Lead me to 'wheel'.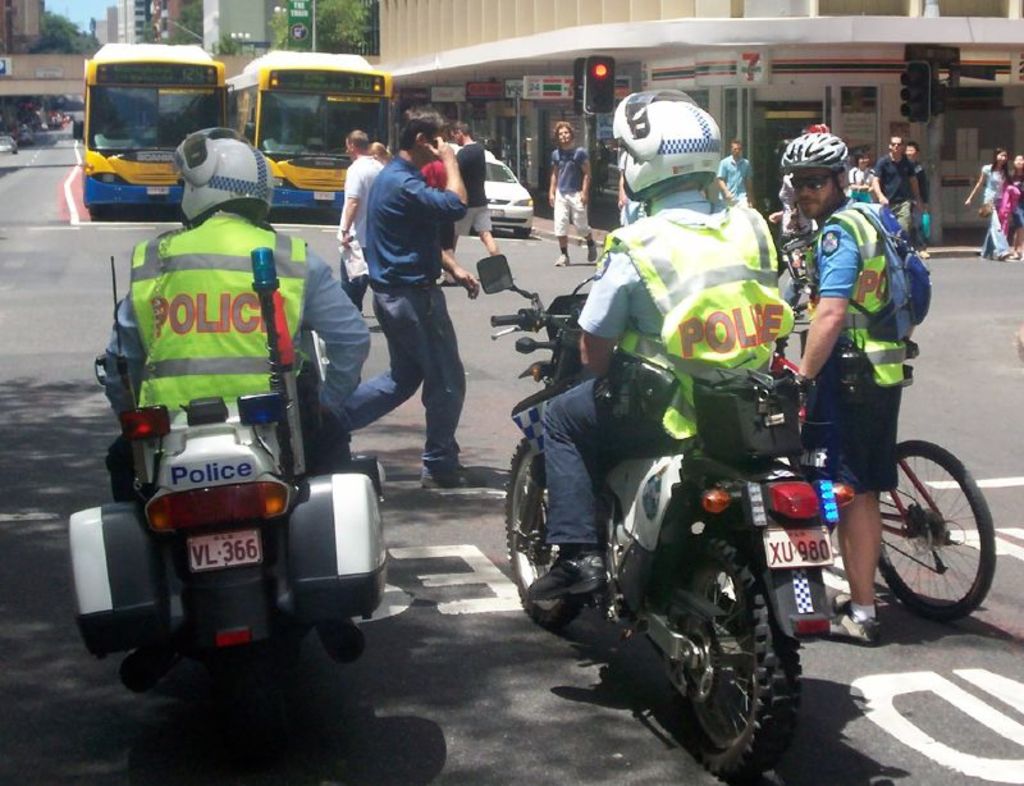
Lead to detection(869, 435, 995, 621).
